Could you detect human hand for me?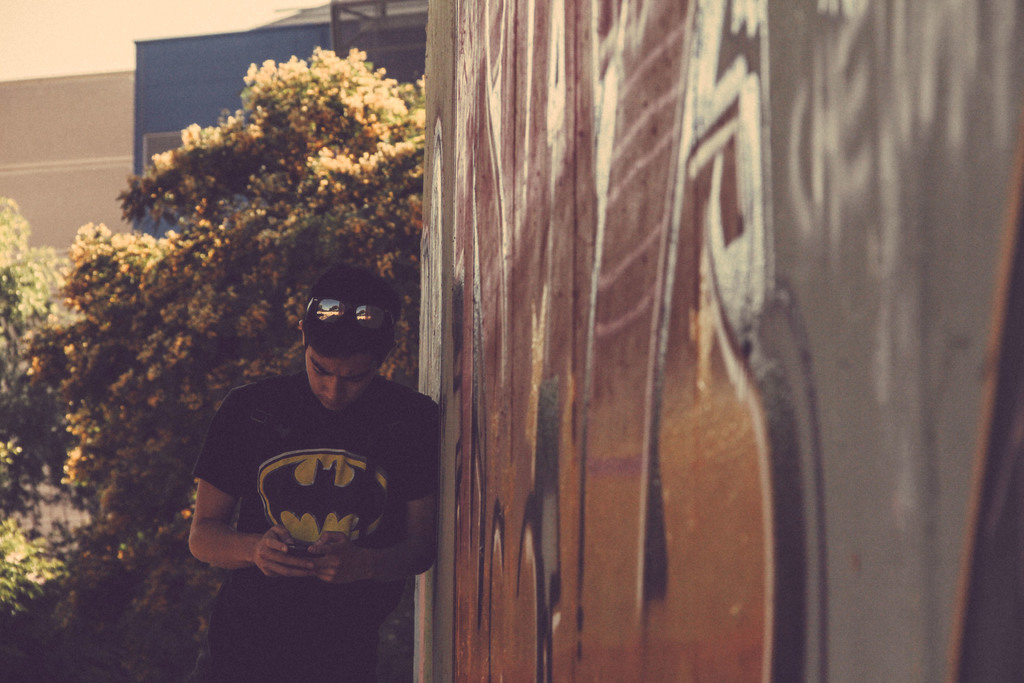
Detection result: 254/522/315/580.
